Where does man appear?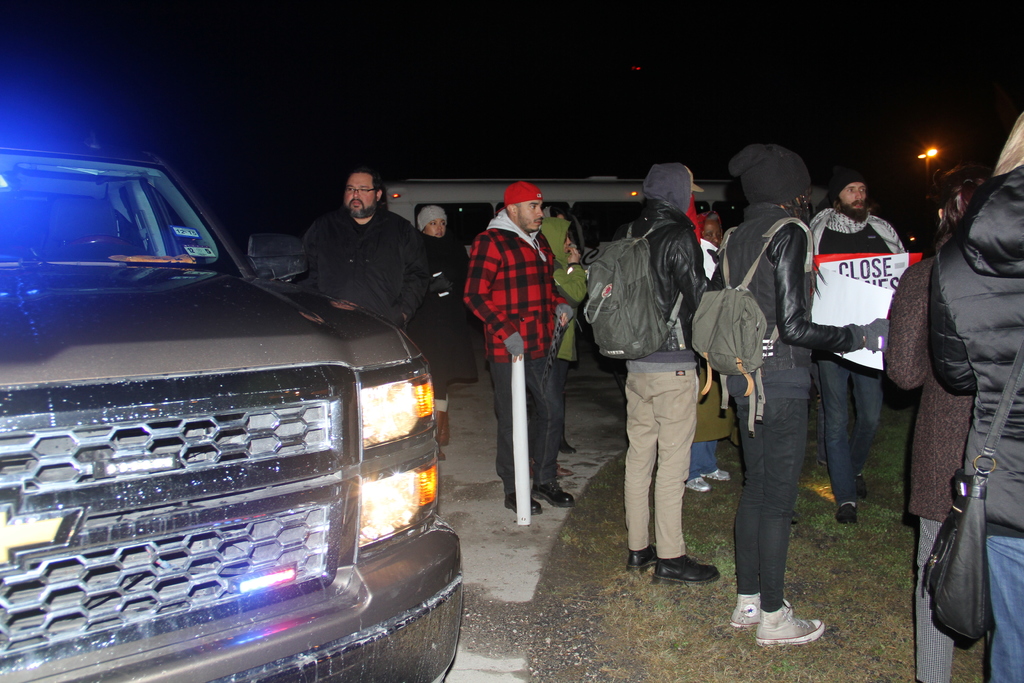
Appears at (x1=803, y1=165, x2=916, y2=535).
